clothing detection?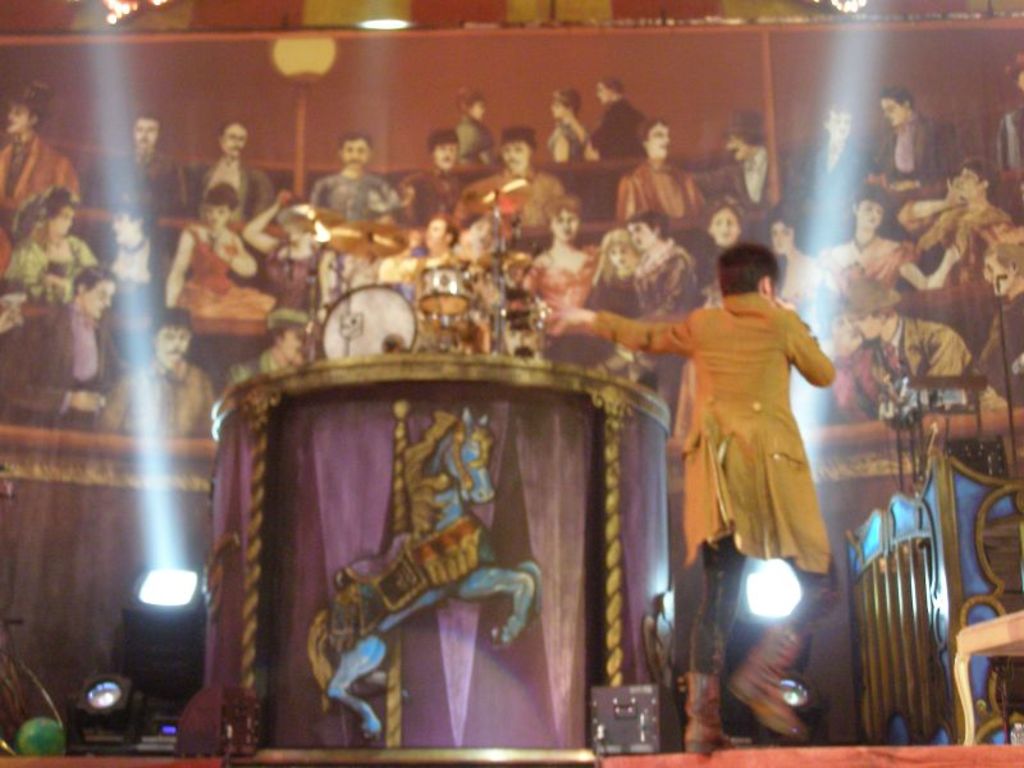
select_region(463, 120, 490, 165)
